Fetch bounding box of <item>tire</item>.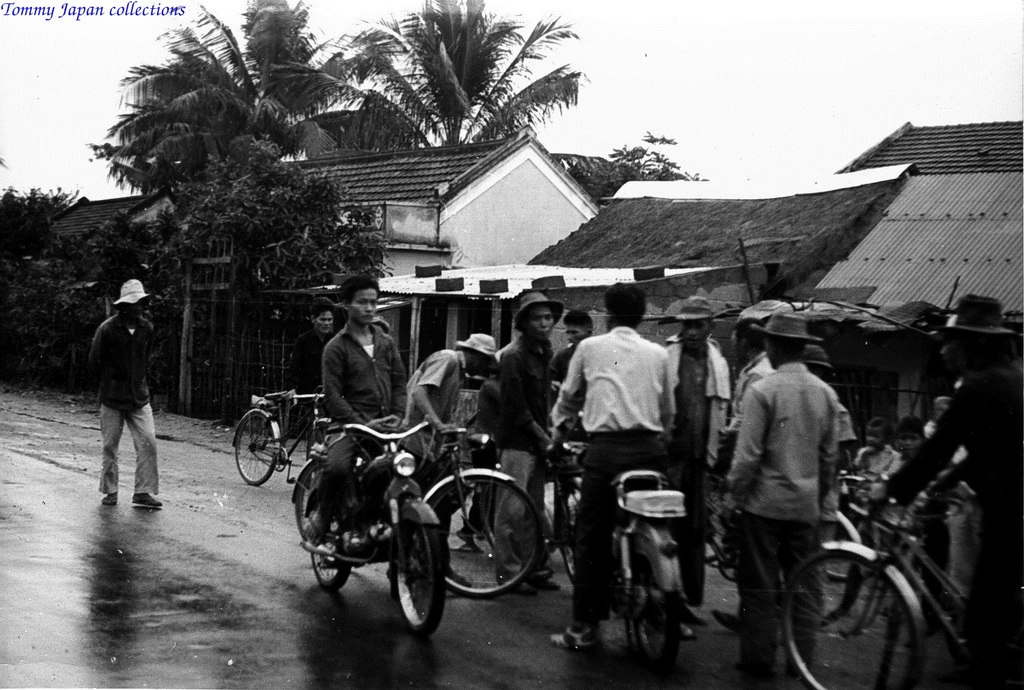
Bbox: BBox(384, 534, 441, 640).
